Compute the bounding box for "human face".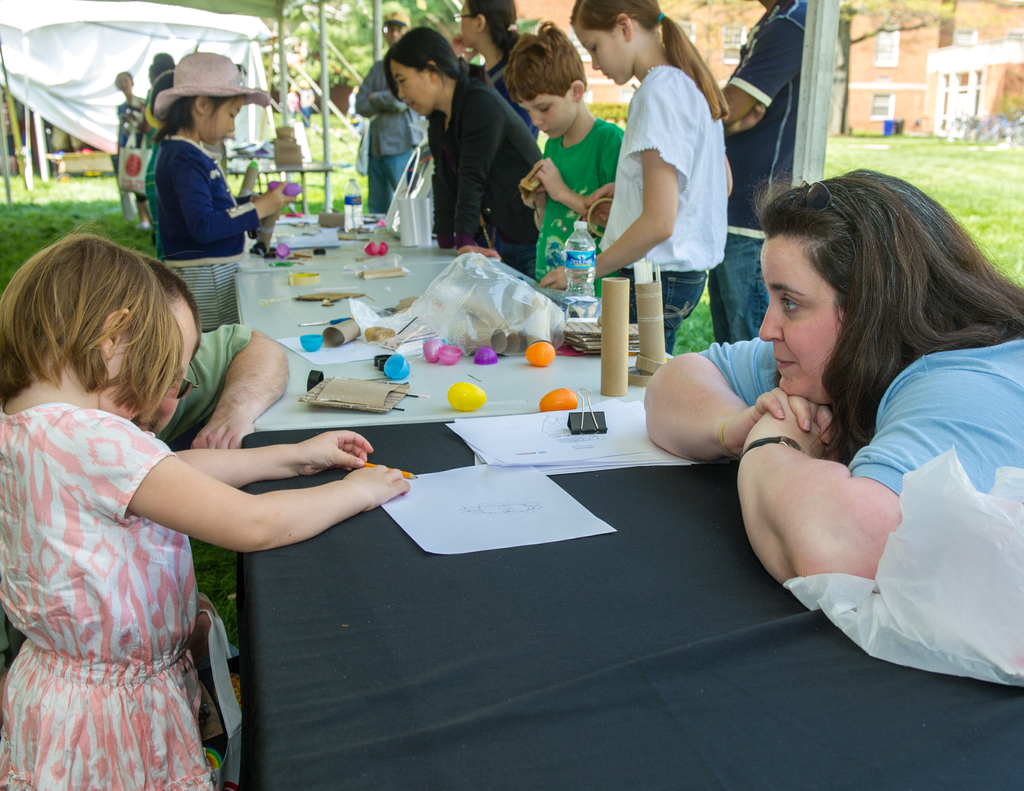
97:333:137:426.
